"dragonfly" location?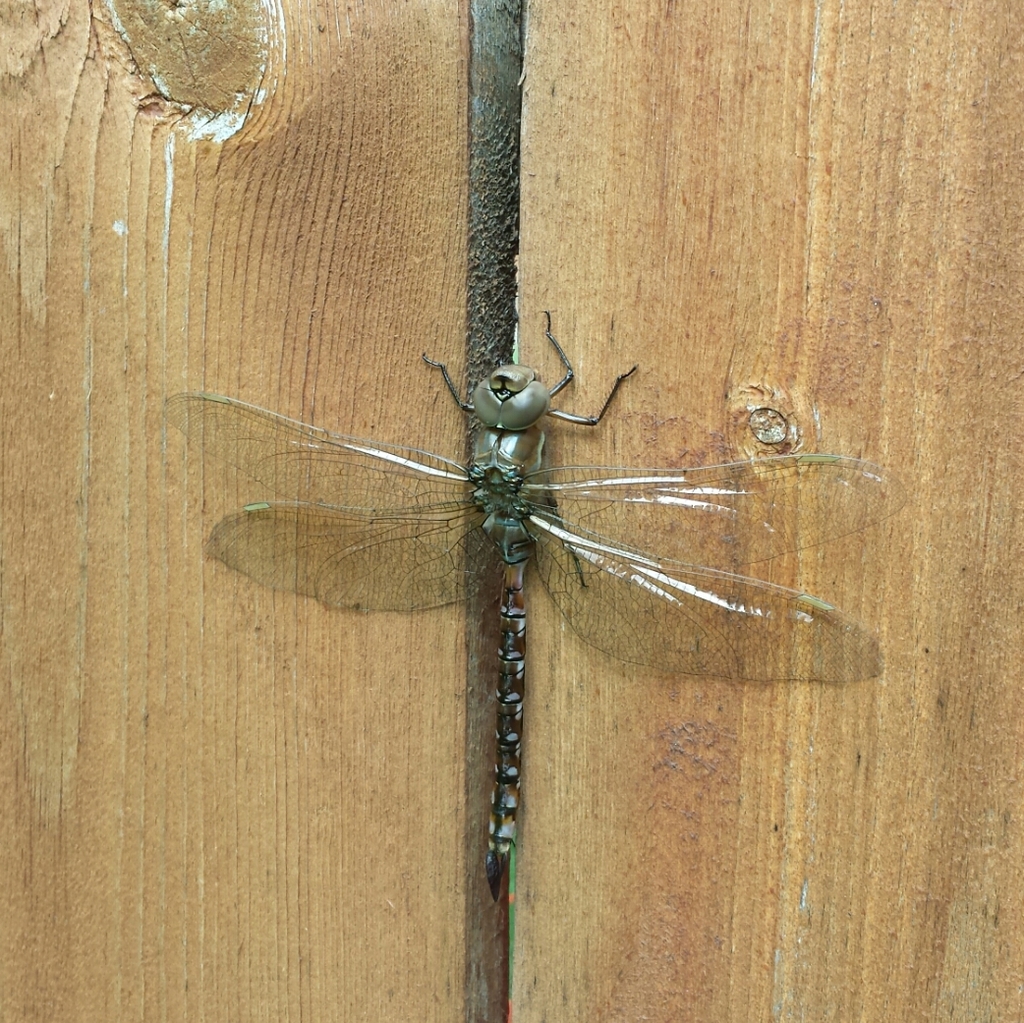
[x1=158, y1=297, x2=905, y2=897]
